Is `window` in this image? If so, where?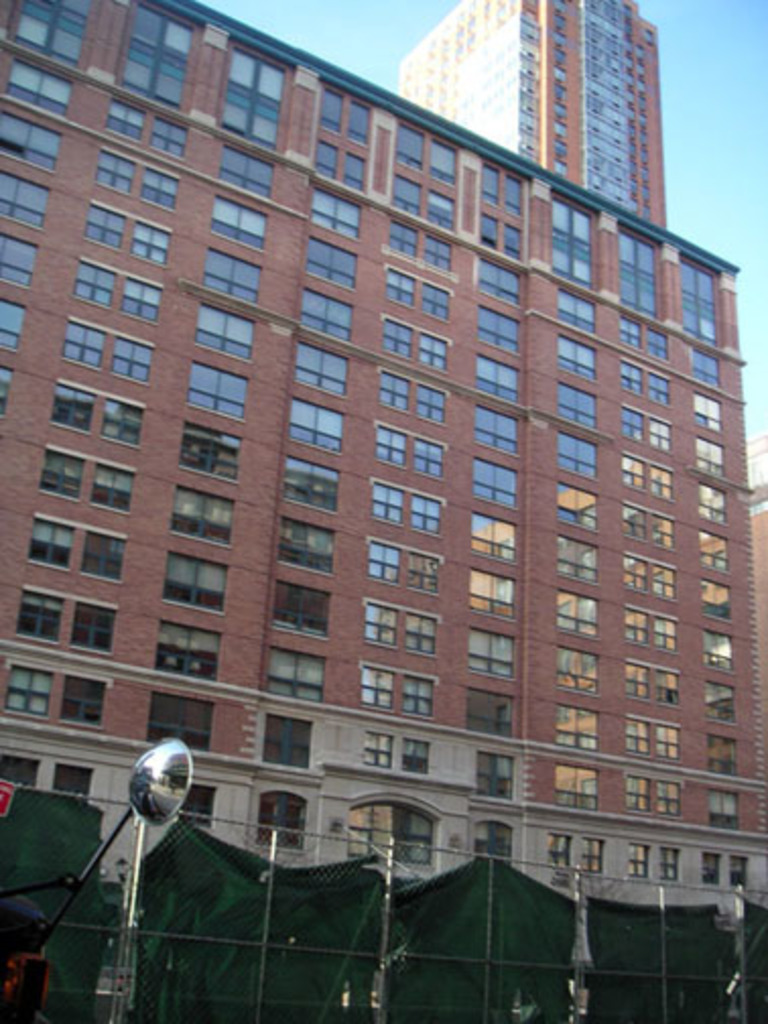
Yes, at bbox=(477, 356, 516, 396).
